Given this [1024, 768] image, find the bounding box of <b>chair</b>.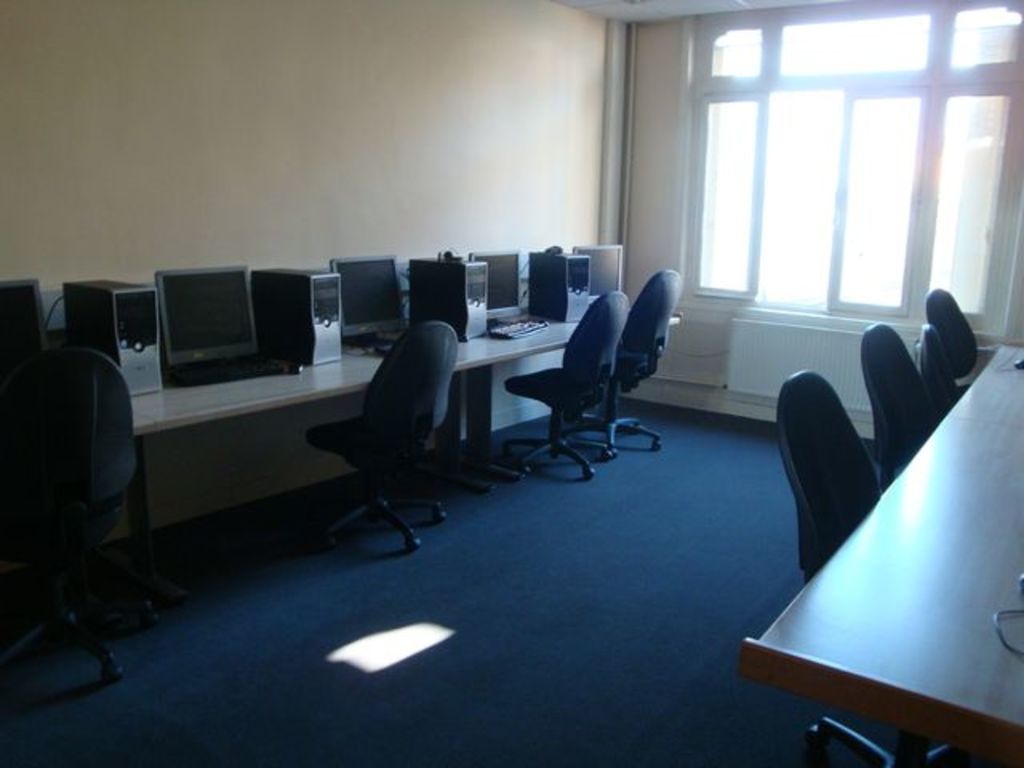
region(0, 349, 160, 685).
